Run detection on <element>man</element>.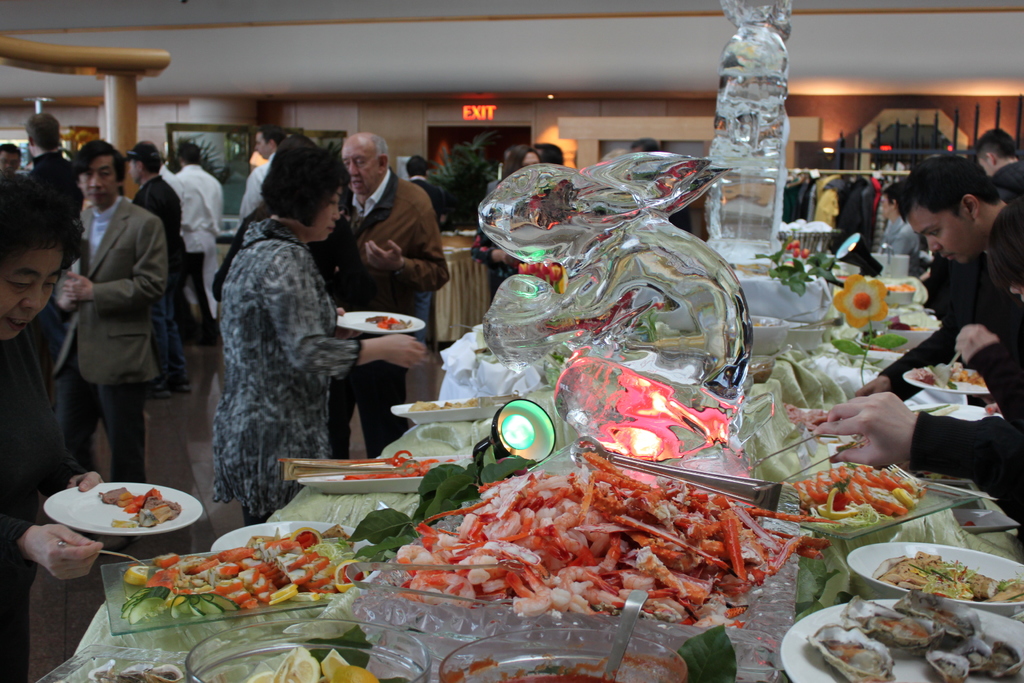
Result: 883 187 924 282.
